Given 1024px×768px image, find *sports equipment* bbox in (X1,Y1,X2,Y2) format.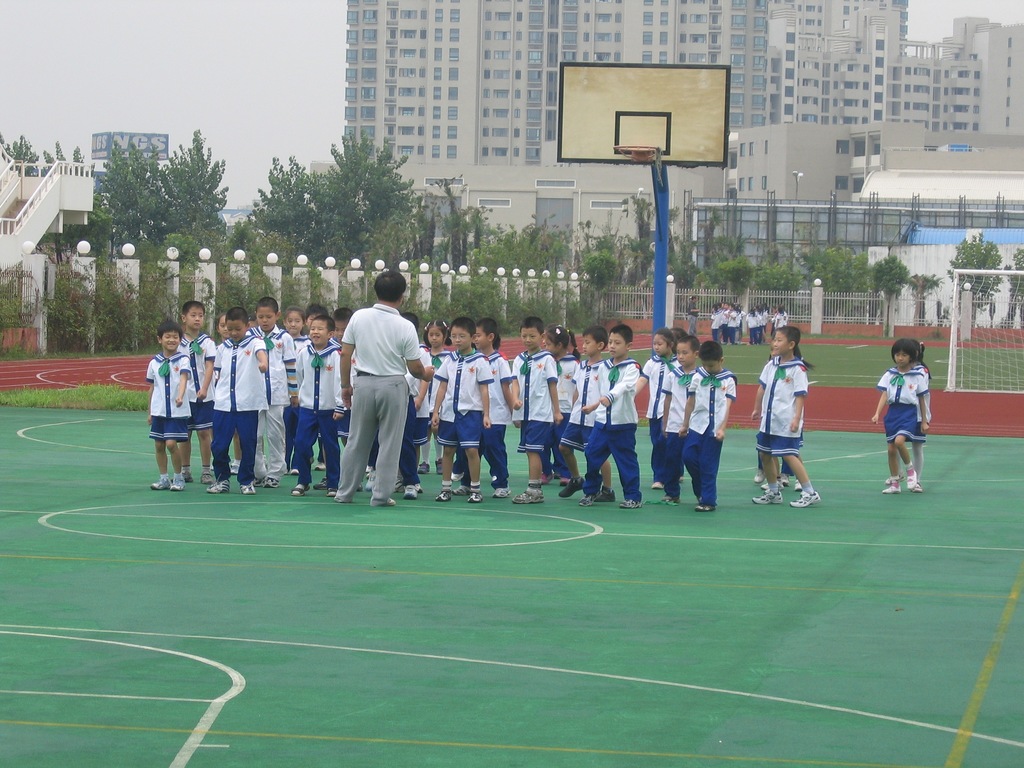
(788,488,821,508).
